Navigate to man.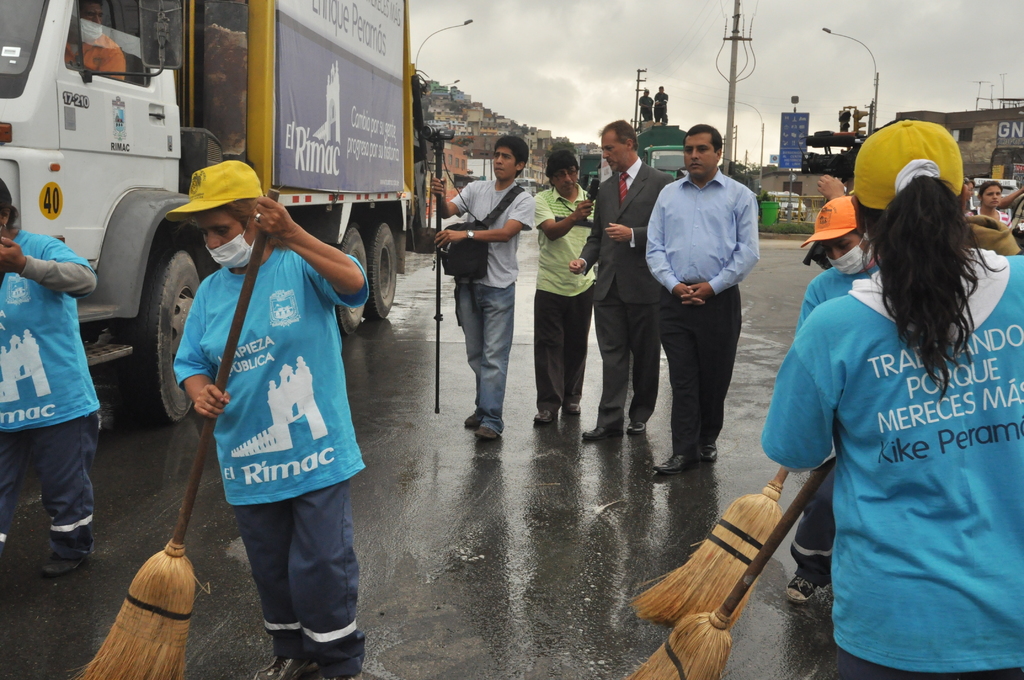
Navigation target: bbox=(565, 115, 668, 442).
